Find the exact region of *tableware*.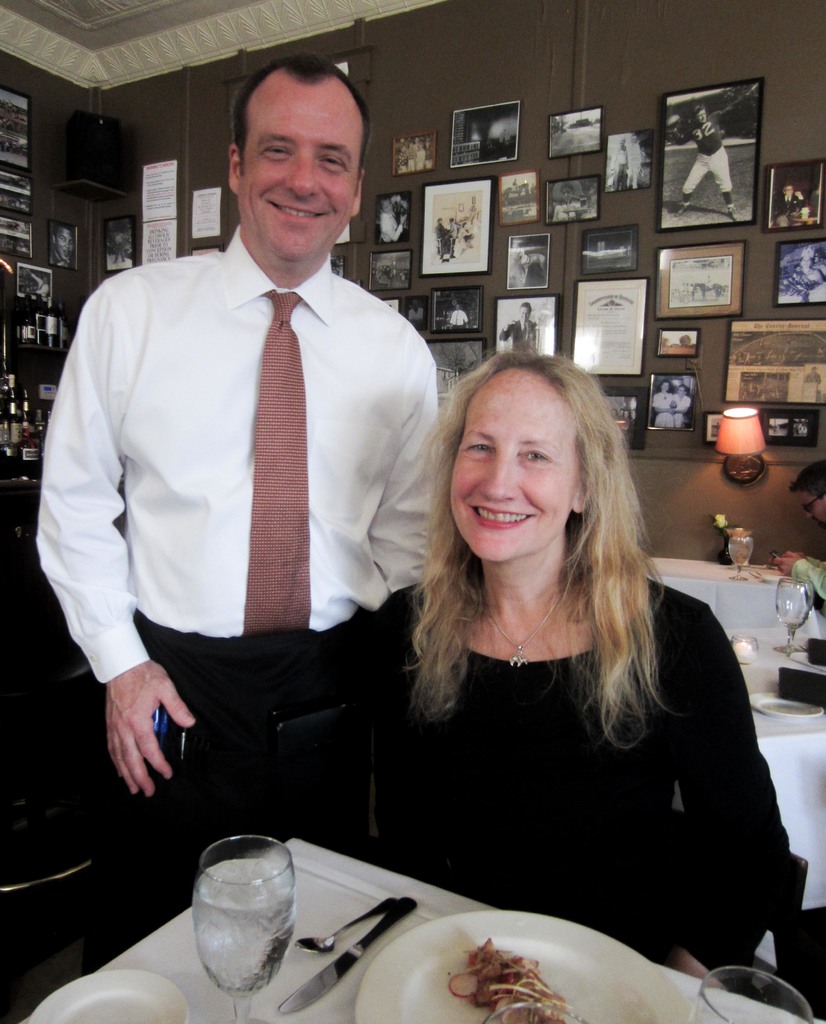
Exact region: (191,834,298,1023).
